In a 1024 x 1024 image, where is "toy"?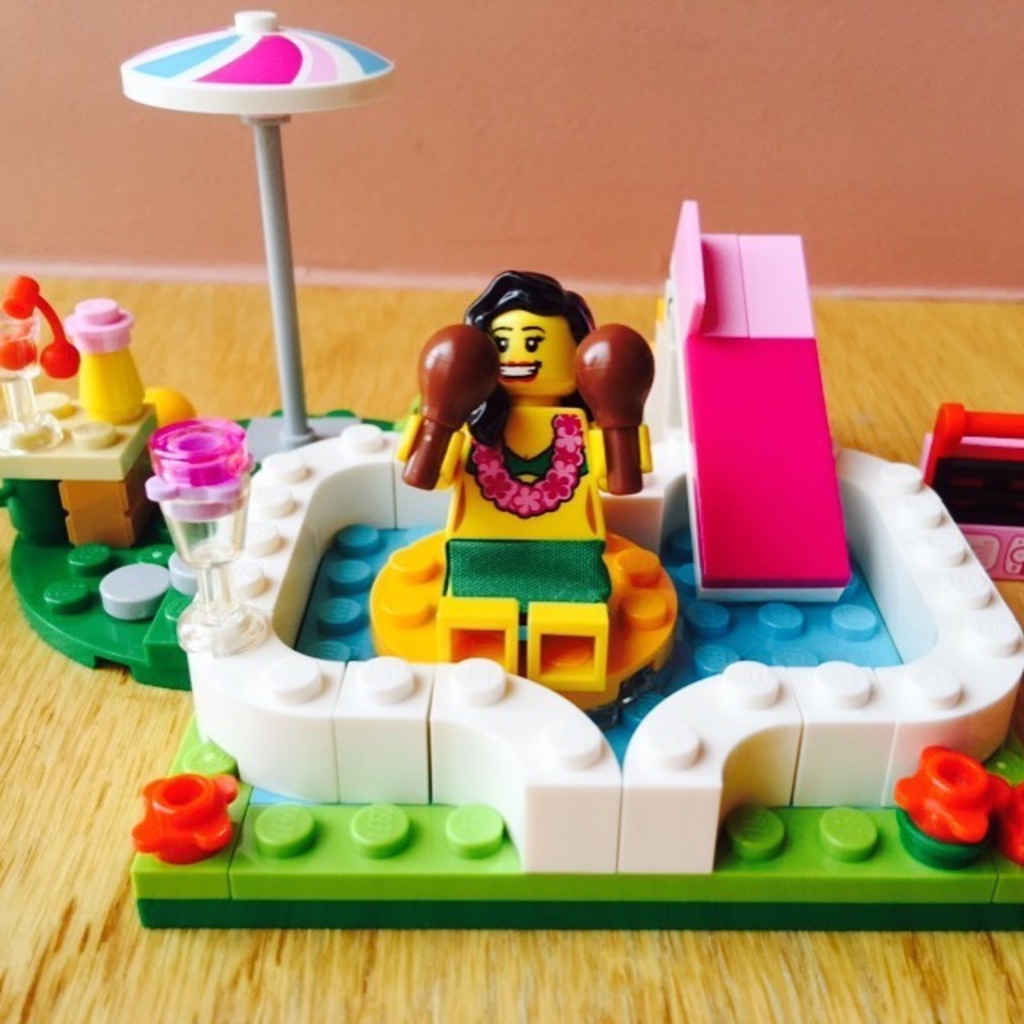
(x1=363, y1=259, x2=704, y2=770).
